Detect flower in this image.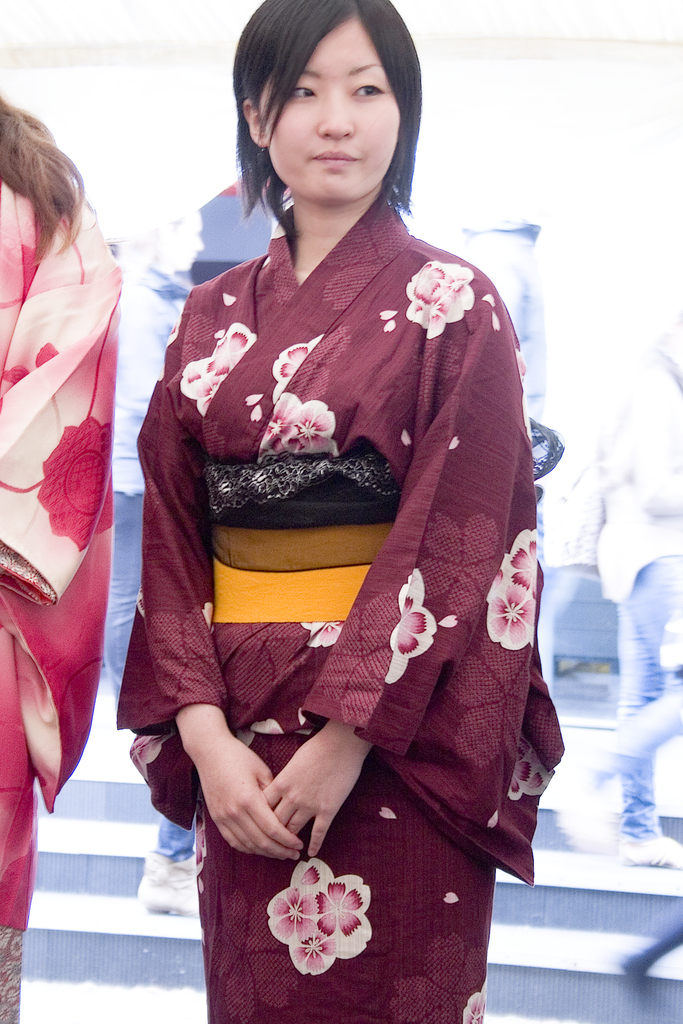
Detection: rect(406, 259, 472, 340).
